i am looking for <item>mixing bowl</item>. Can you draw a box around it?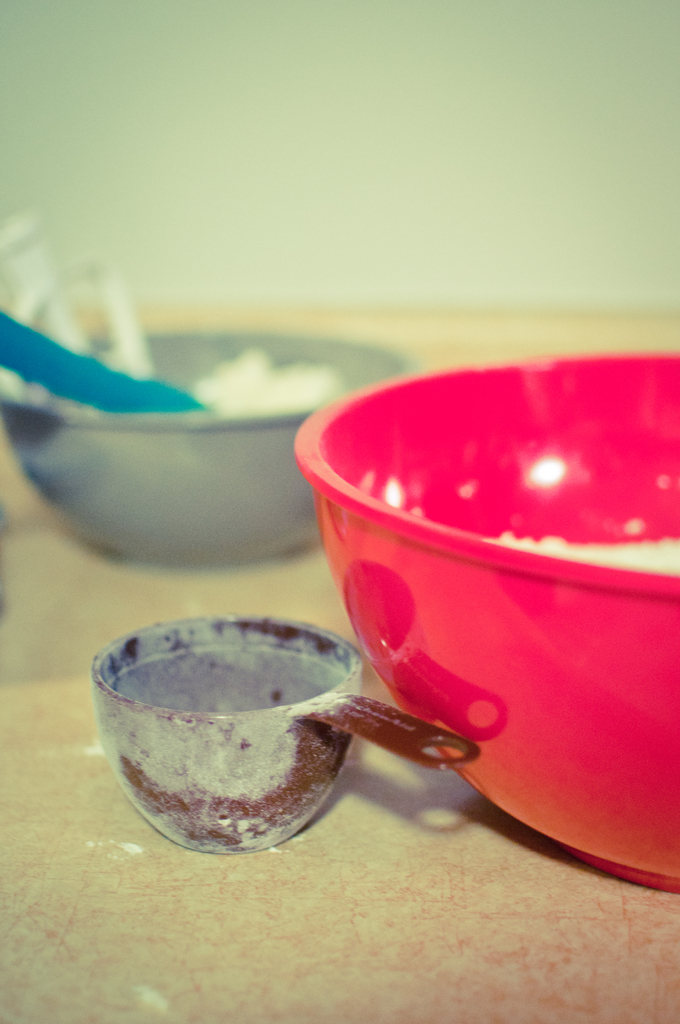
Sure, the bounding box is <box>321,365,659,887</box>.
